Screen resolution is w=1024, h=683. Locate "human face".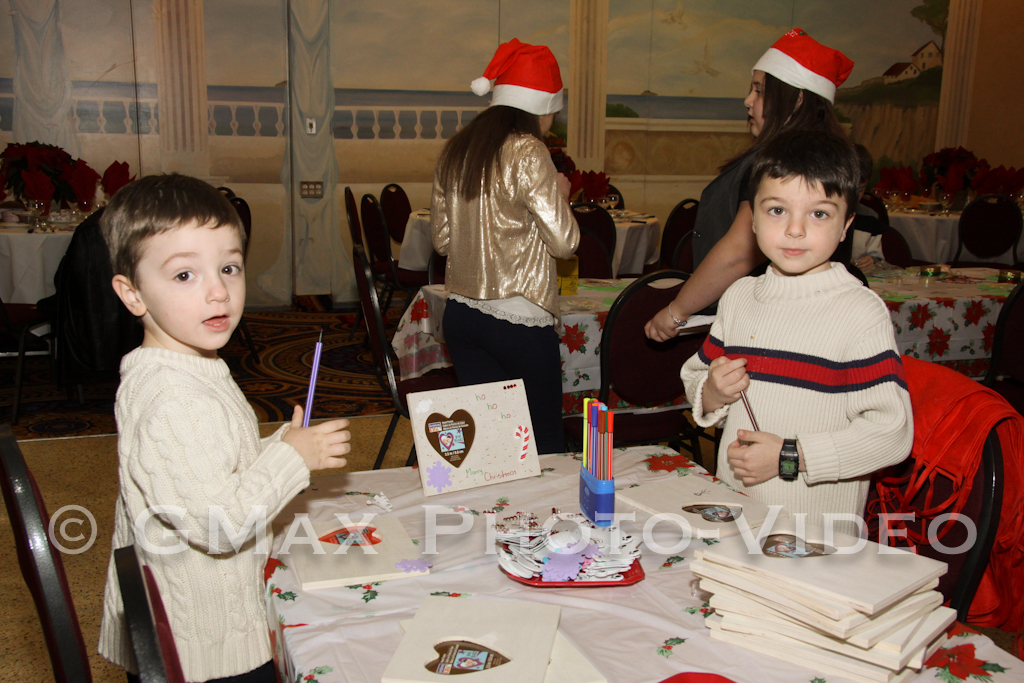
box=[742, 70, 765, 137].
